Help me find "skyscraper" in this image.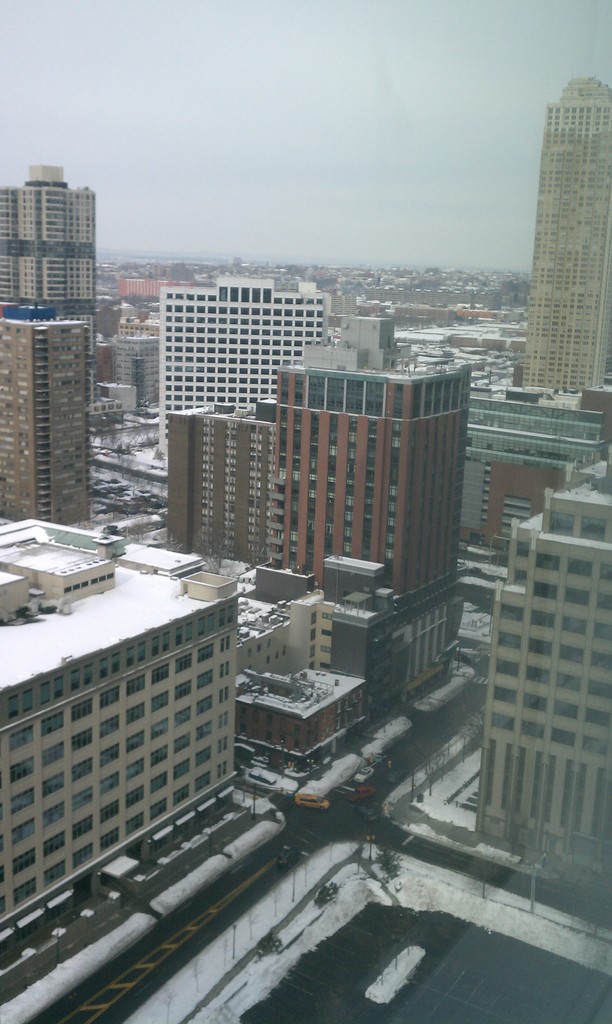
Found it: 278 351 469 563.
